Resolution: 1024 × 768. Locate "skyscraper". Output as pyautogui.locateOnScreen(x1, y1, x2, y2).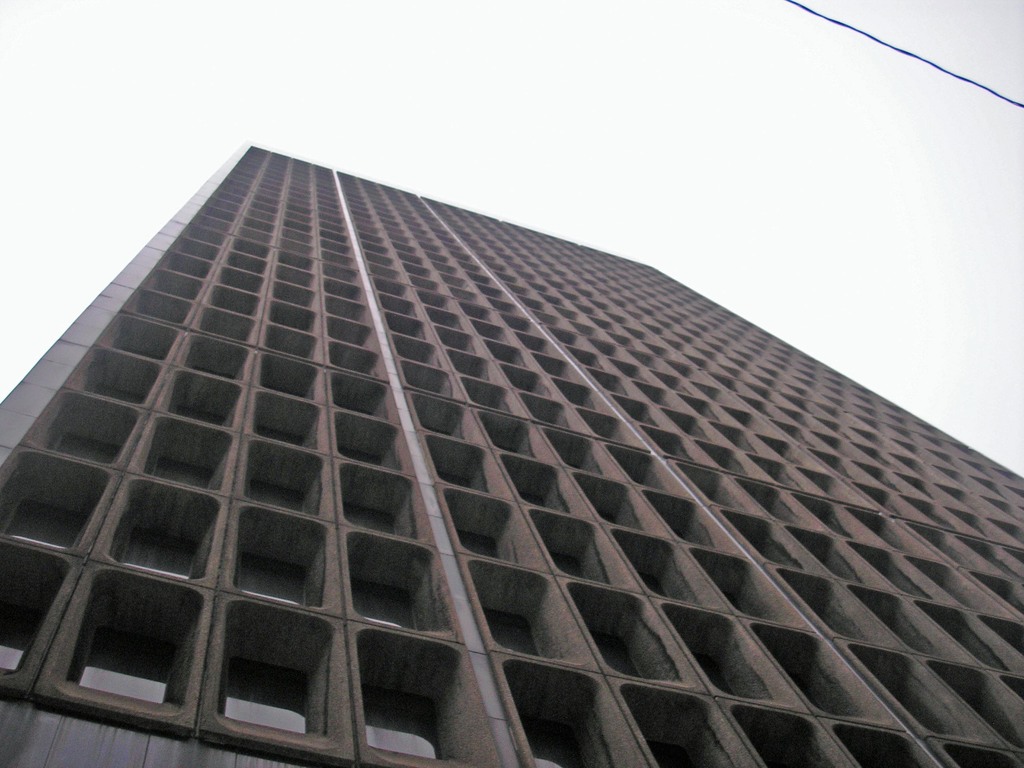
pyautogui.locateOnScreen(0, 142, 1023, 767).
